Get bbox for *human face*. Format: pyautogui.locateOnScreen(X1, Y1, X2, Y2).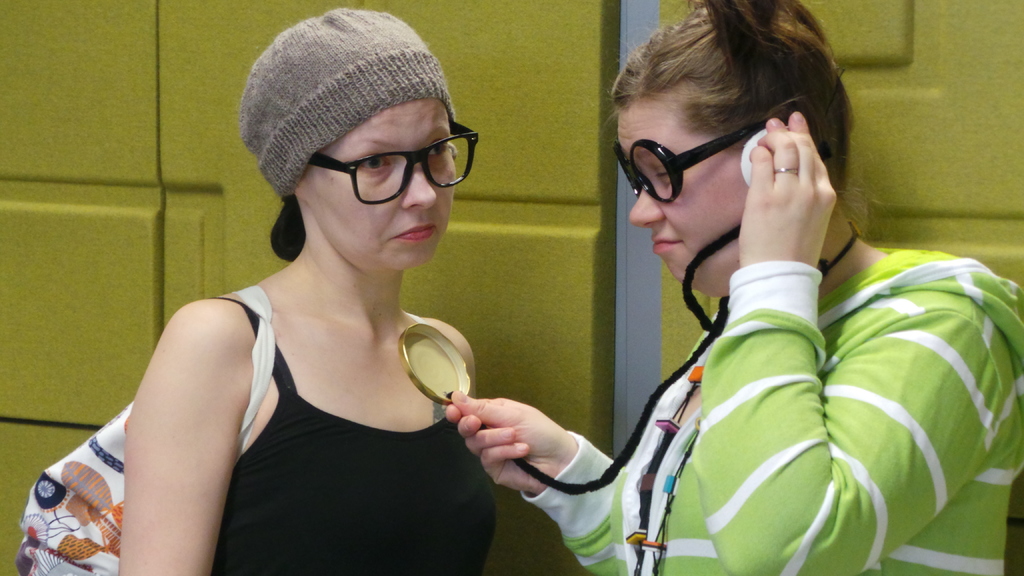
pyautogui.locateOnScreen(292, 99, 456, 271).
